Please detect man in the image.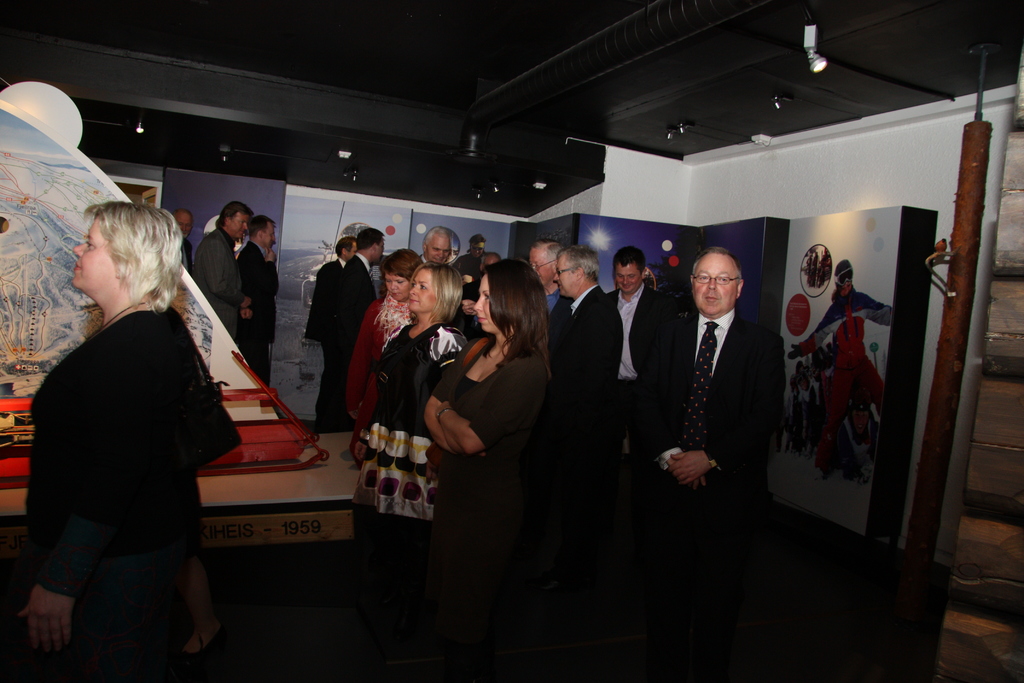
region(645, 235, 796, 587).
